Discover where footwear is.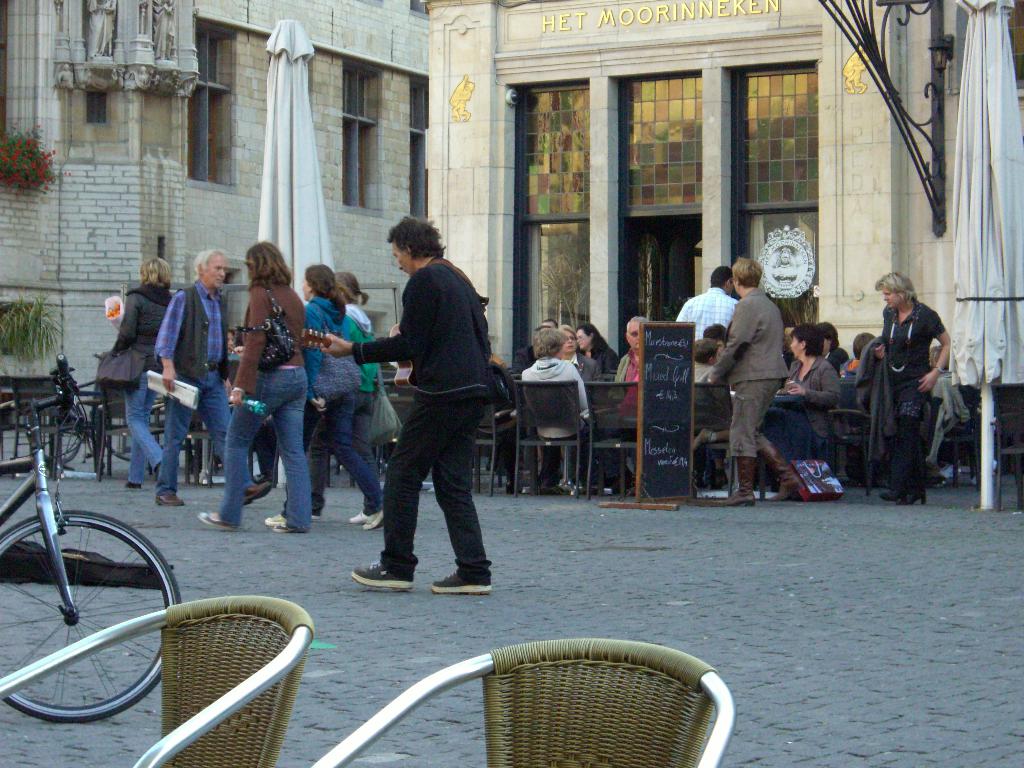
Discovered at locate(352, 509, 372, 522).
